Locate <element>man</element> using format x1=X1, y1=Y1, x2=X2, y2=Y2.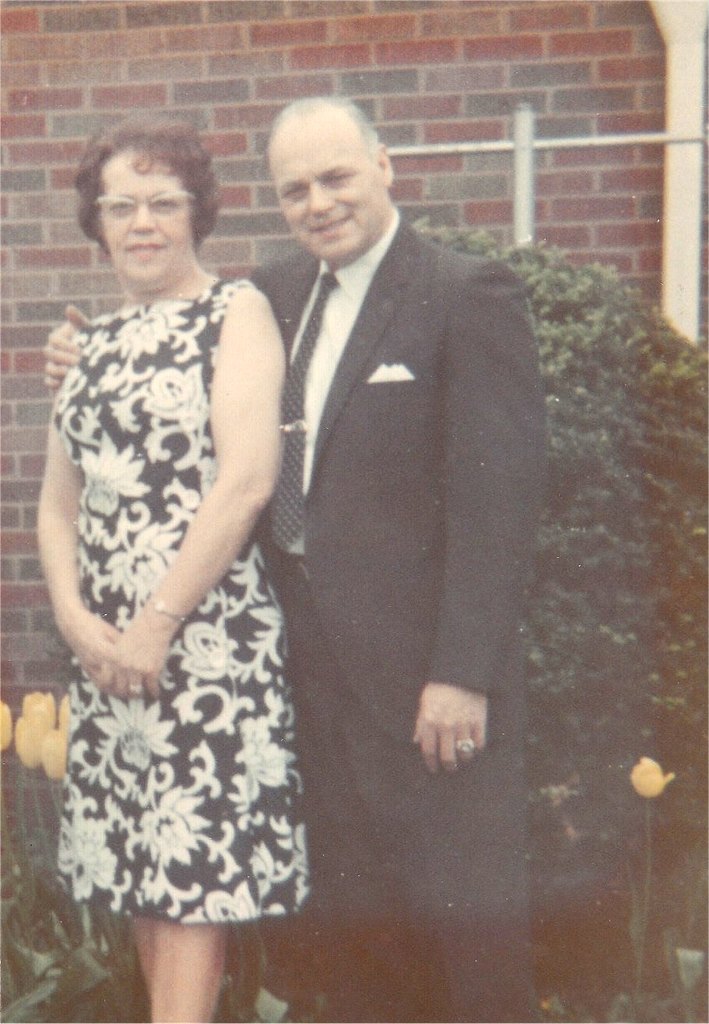
x1=115, y1=127, x2=492, y2=944.
